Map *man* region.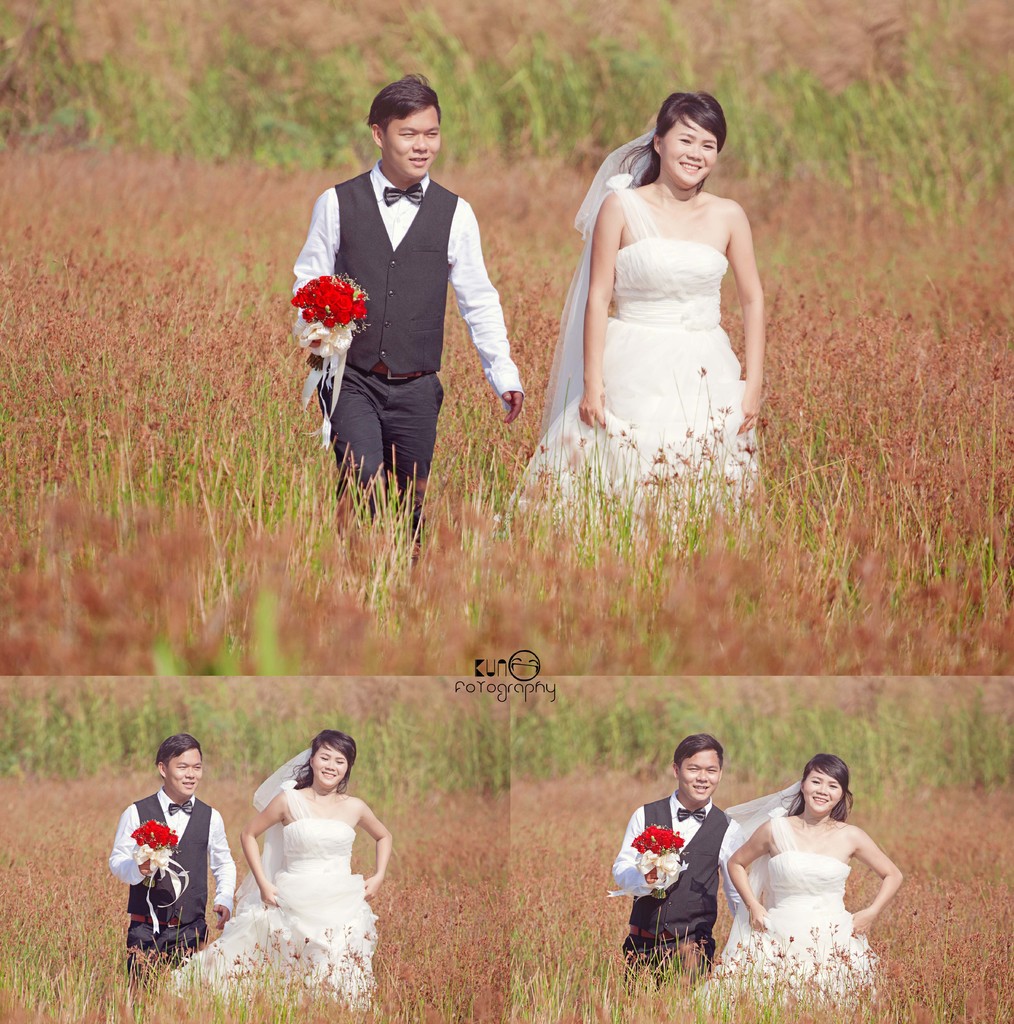
Mapped to {"x1": 609, "y1": 729, "x2": 760, "y2": 984}.
